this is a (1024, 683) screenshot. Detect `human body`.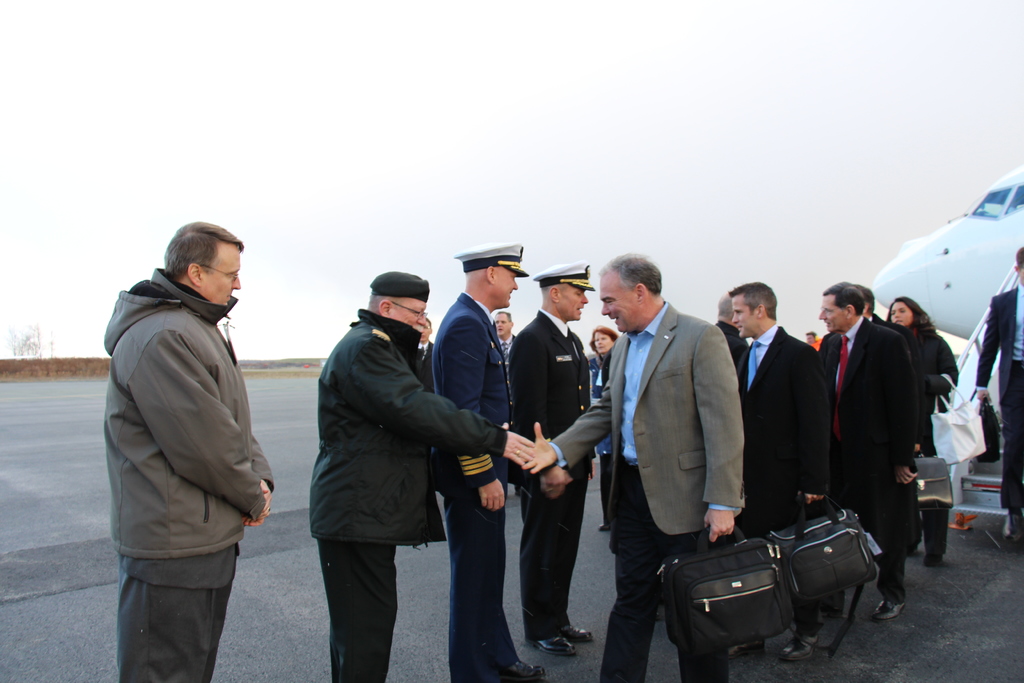
420/244/524/682.
